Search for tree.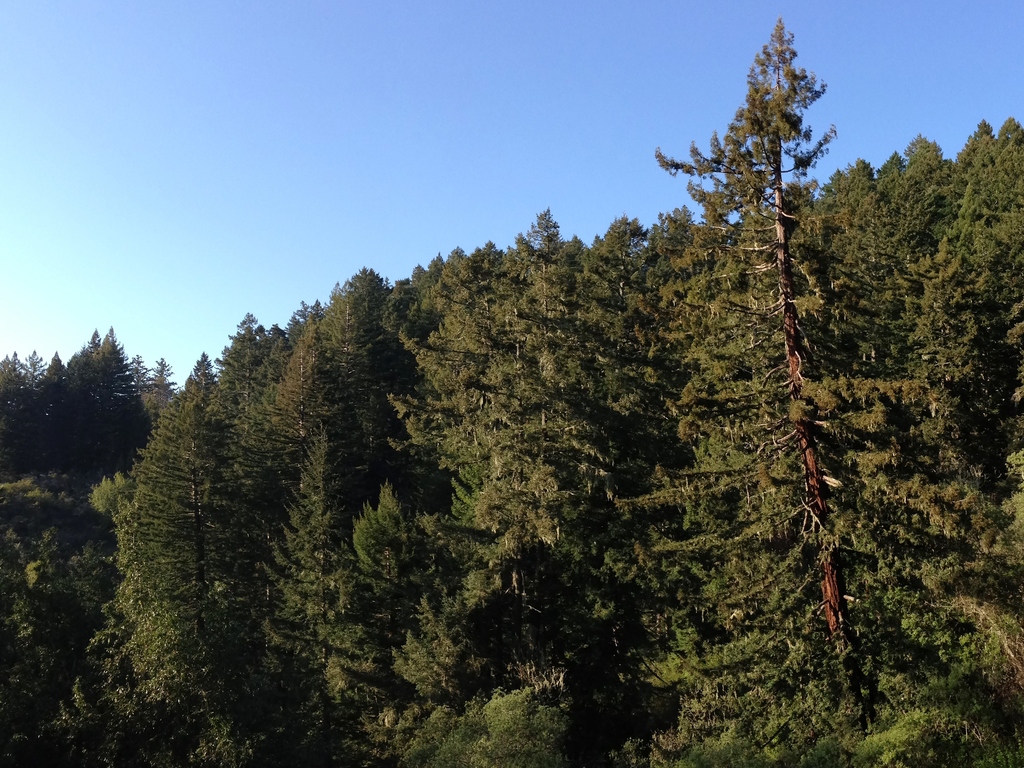
Found at <bbox>207, 301, 297, 461</bbox>.
